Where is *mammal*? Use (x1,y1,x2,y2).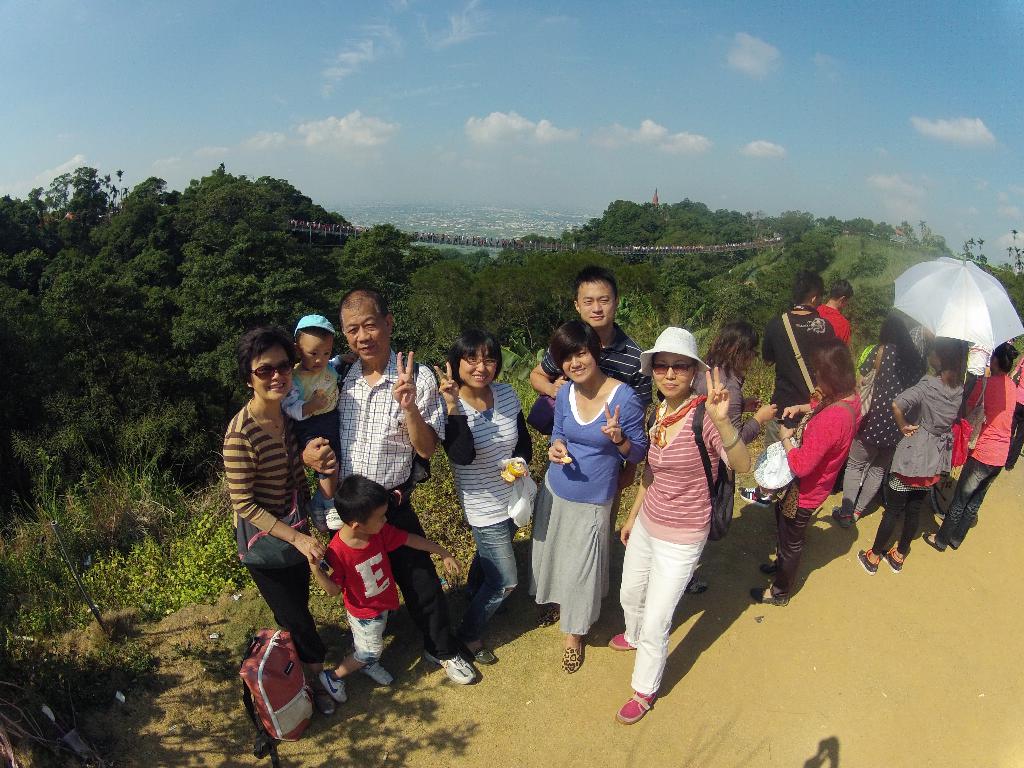
(606,351,738,659).
